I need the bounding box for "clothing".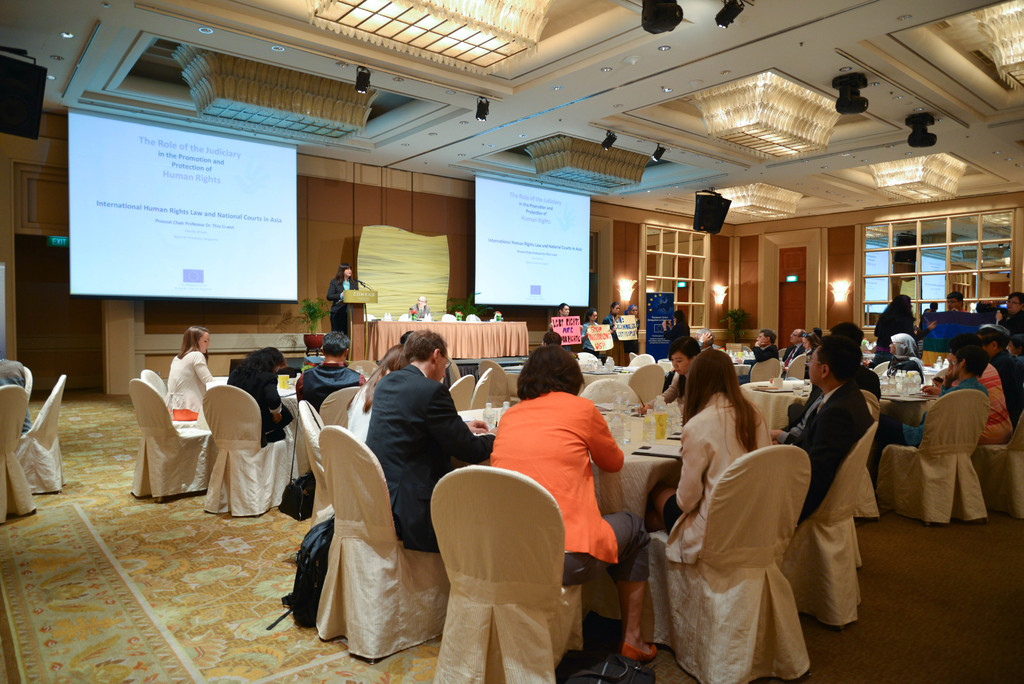
Here it is: [x1=893, y1=375, x2=988, y2=450].
